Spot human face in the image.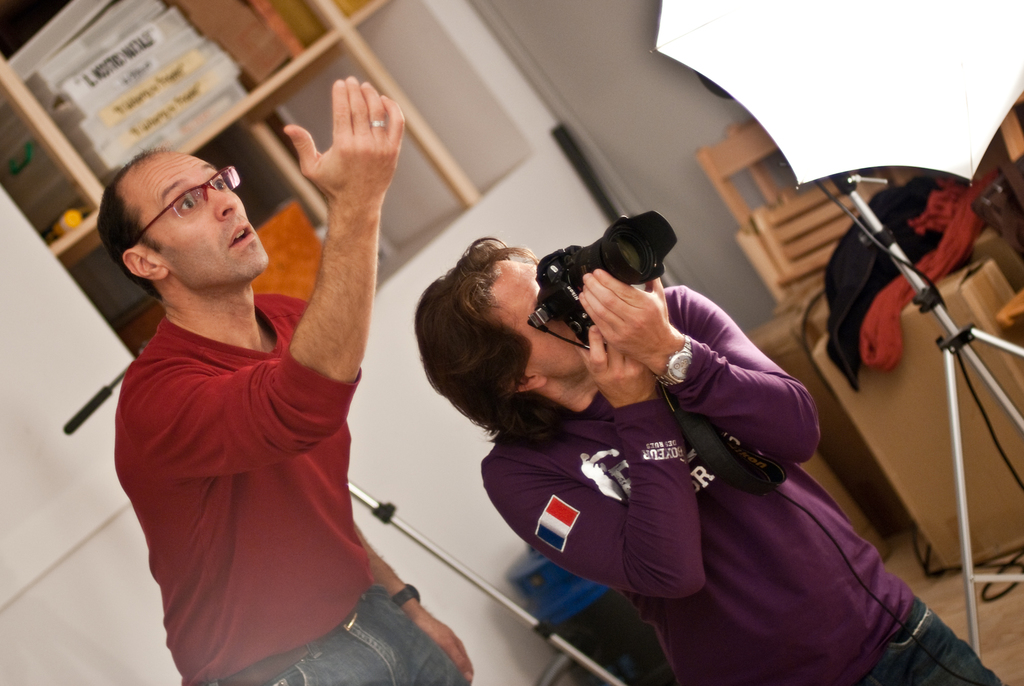
human face found at 495/260/598/376.
